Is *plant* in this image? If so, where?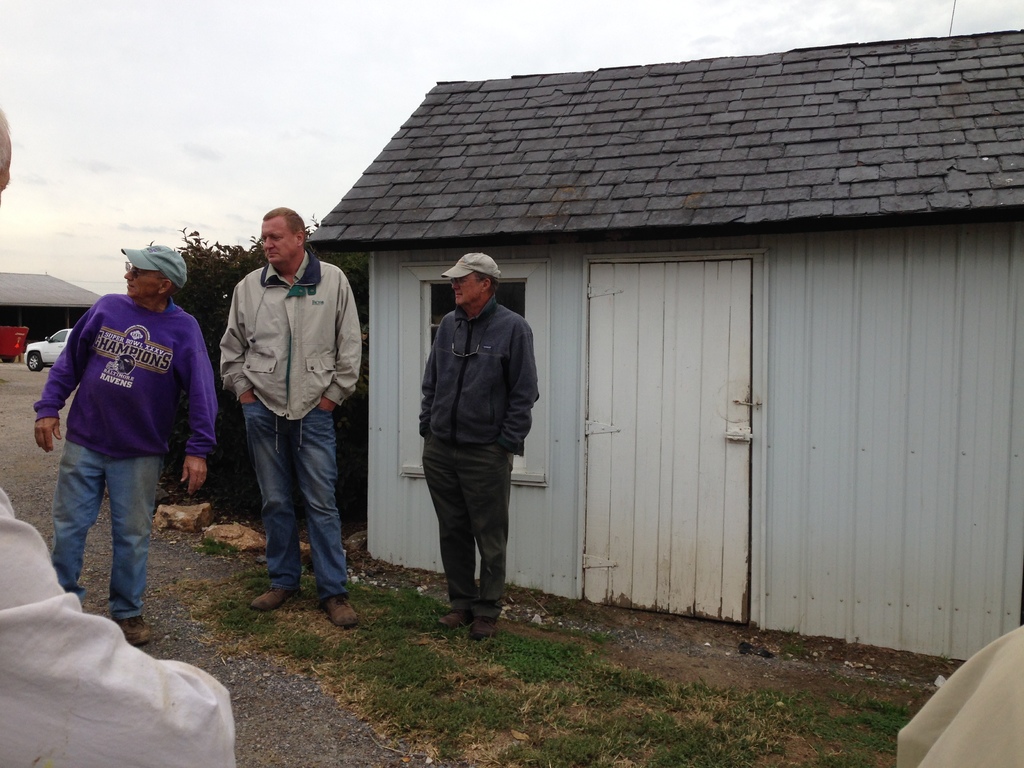
Yes, at box(223, 605, 276, 639).
